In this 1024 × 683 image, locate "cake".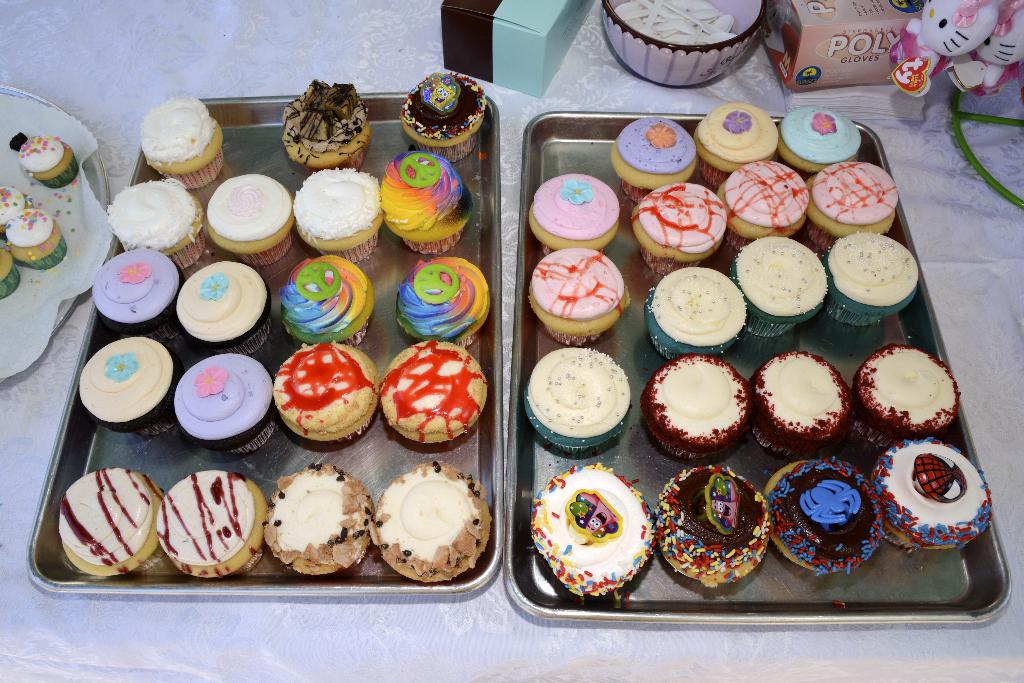
Bounding box: box=[25, 129, 73, 190].
